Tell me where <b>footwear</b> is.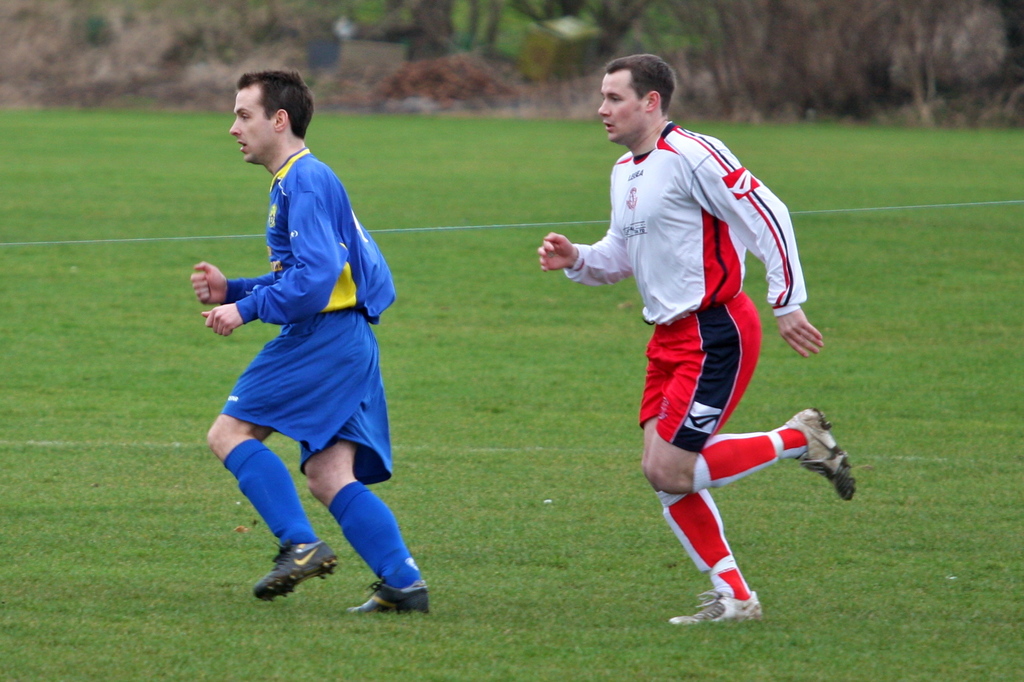
<b>footwear</b> is at bbox(666, 589, 760, 631).
